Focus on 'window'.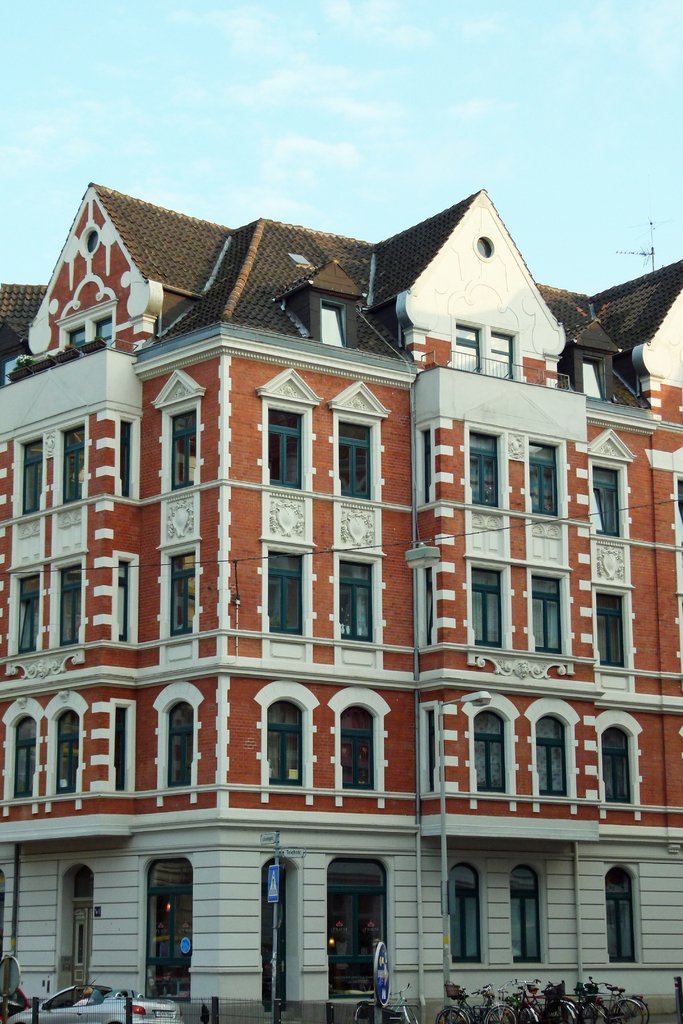
Focused at left=470, top=426, right=504, bottom=520.
